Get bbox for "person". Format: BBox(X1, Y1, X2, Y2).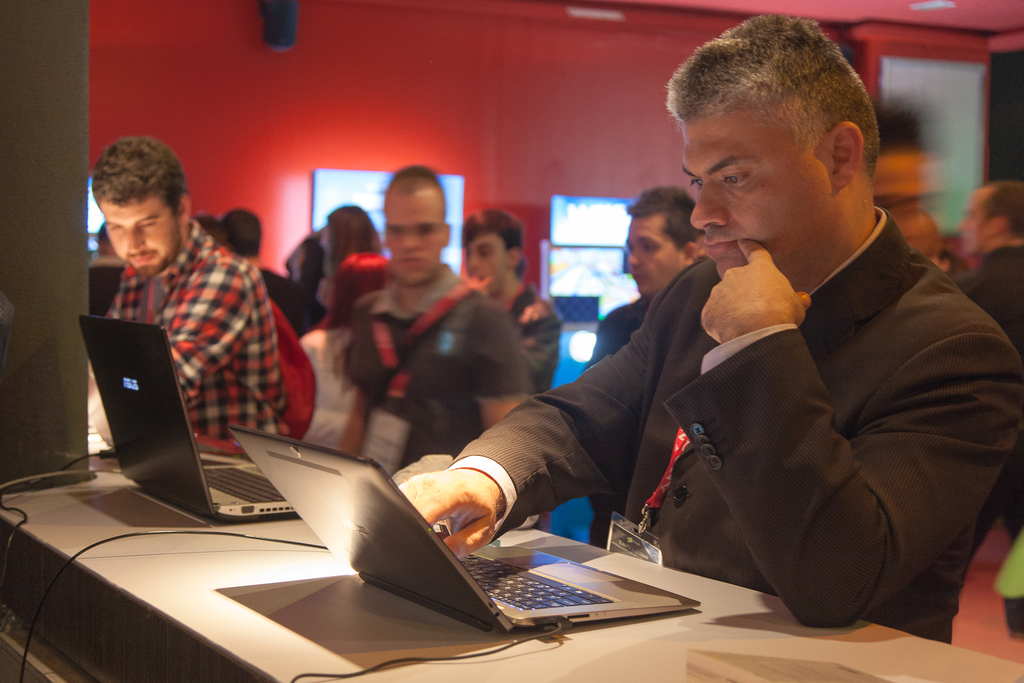
BBox(85, 129, 291, 459).
